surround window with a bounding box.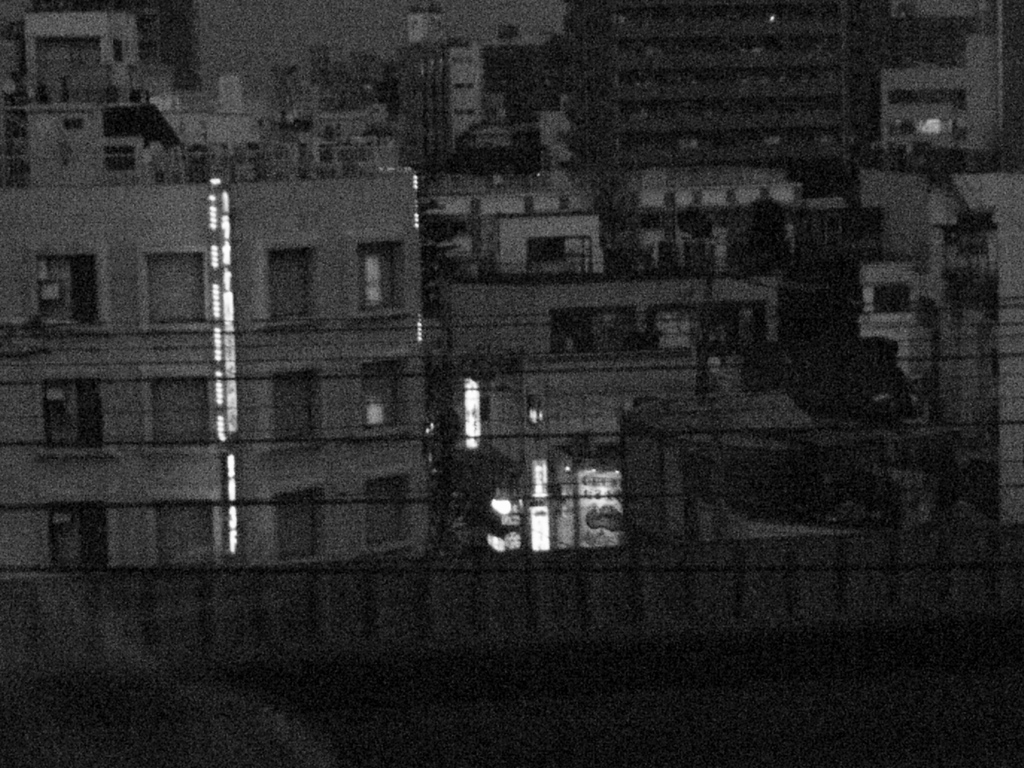
<box>48,507,110,573</box>.
